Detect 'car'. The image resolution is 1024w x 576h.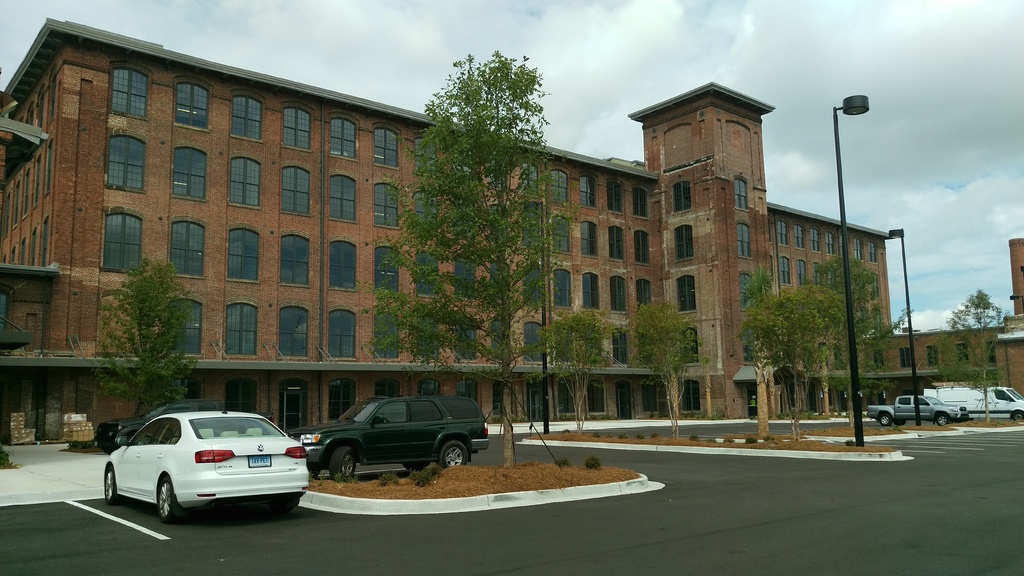
l=866, t=395, r=971, b=429.
